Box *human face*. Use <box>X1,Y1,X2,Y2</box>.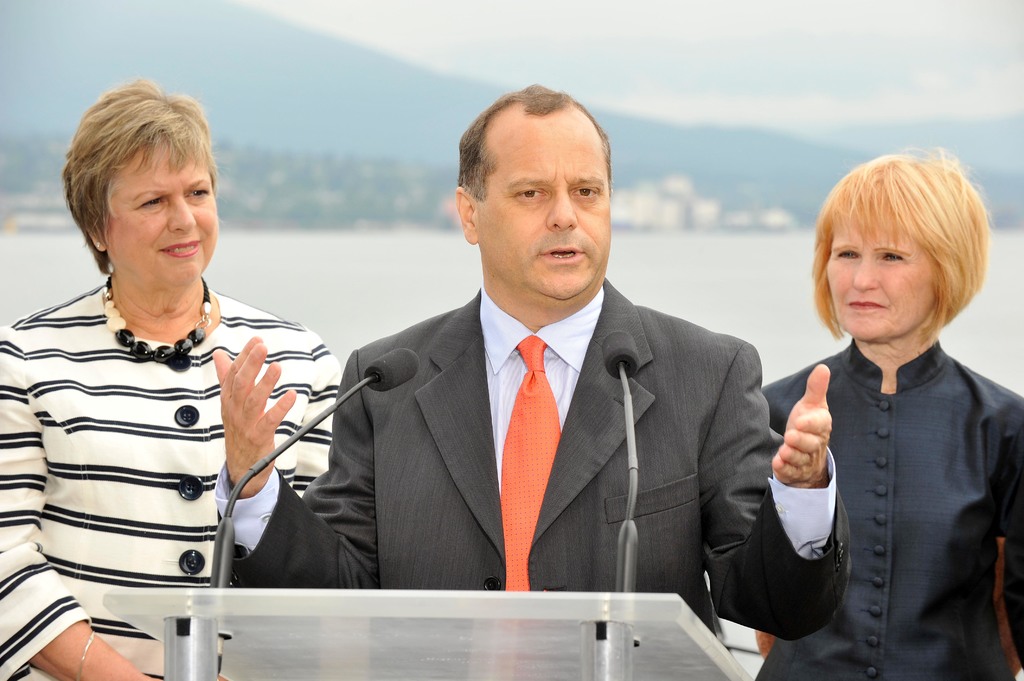
<box>483,127,612,306</box>.
